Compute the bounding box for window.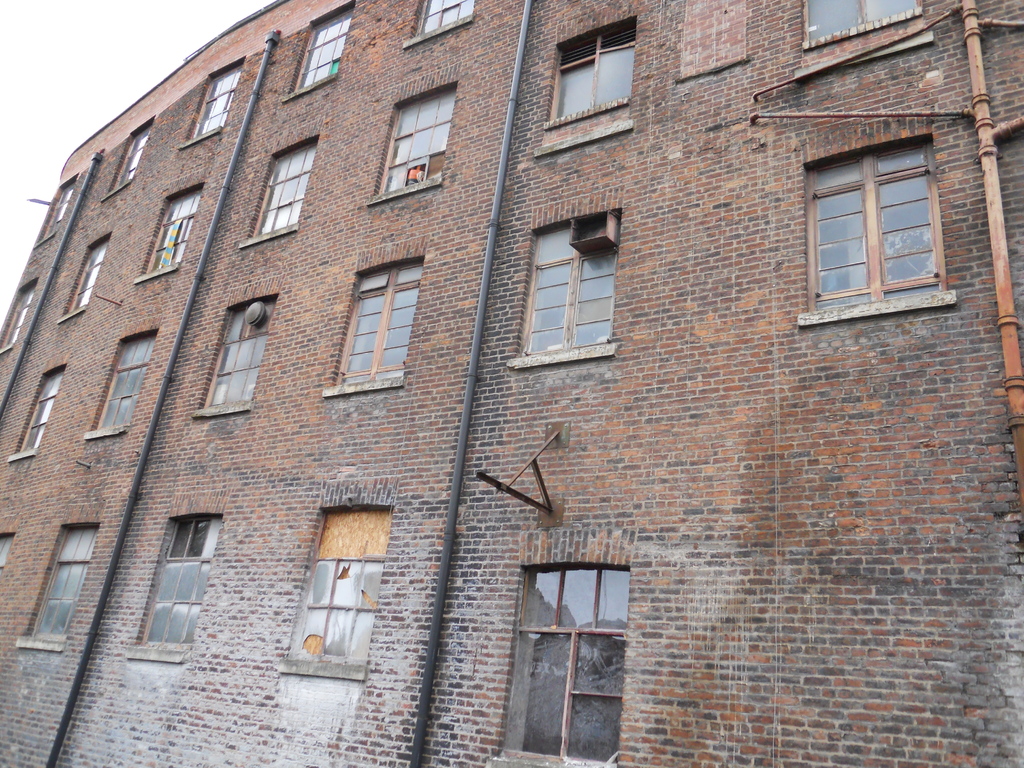
[left=243, top=125, right=326, bottom=250].
